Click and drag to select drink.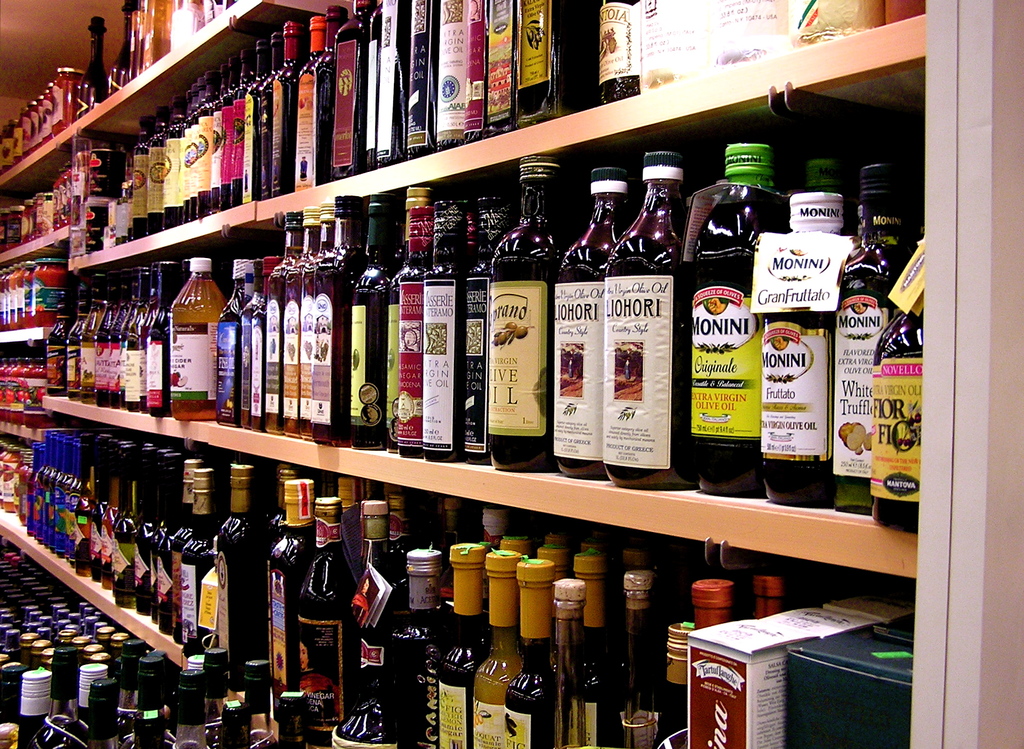
Selection: 269,478,315,693.
